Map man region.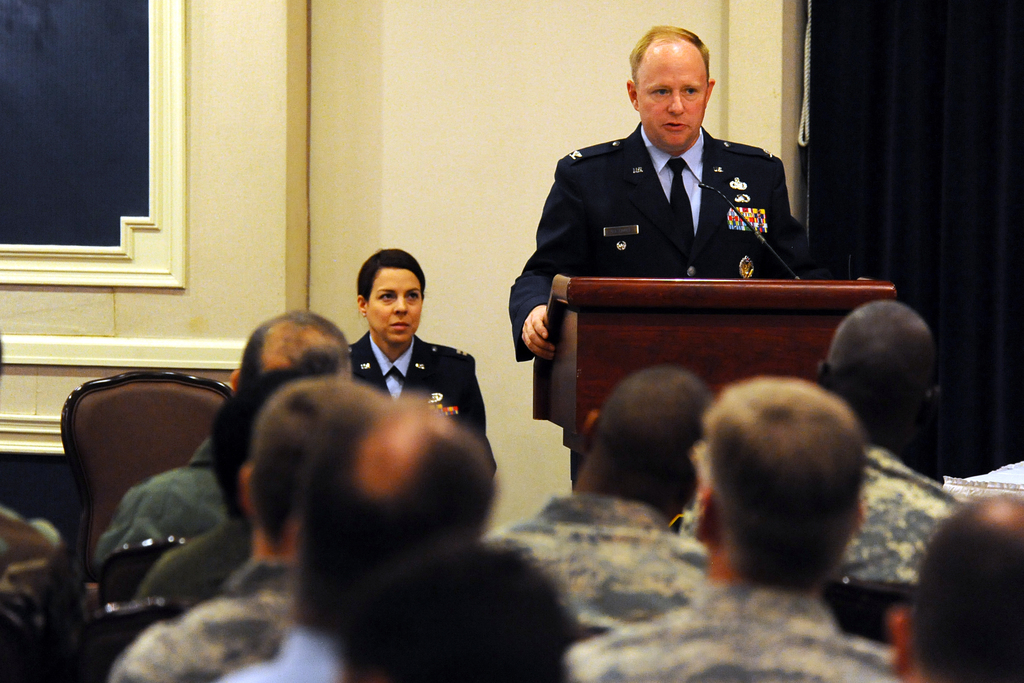
Mapped to BBox(559, 366, 897, 682).
